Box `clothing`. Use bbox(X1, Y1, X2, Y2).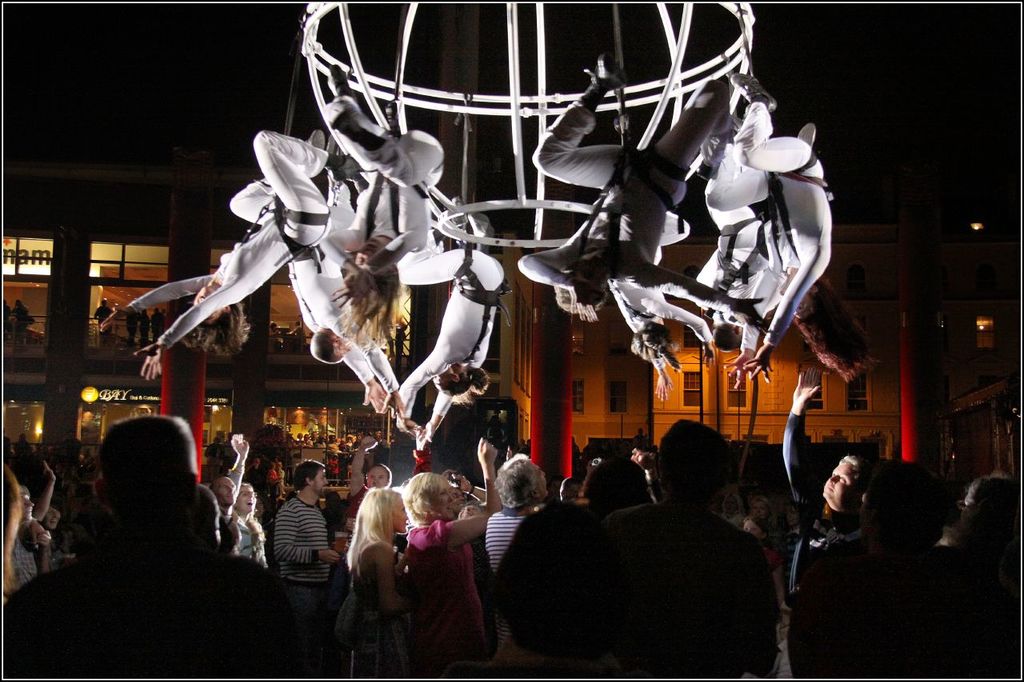
bbox(132, 127, 331, 351).
